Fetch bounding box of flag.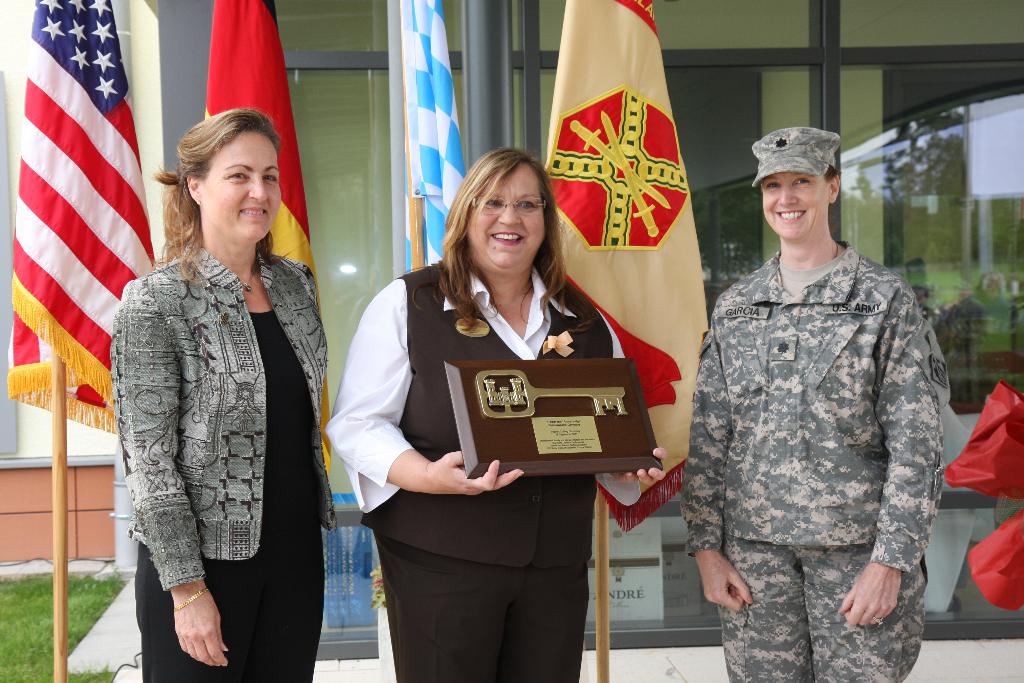
Bbox: 538/0/717/531.
